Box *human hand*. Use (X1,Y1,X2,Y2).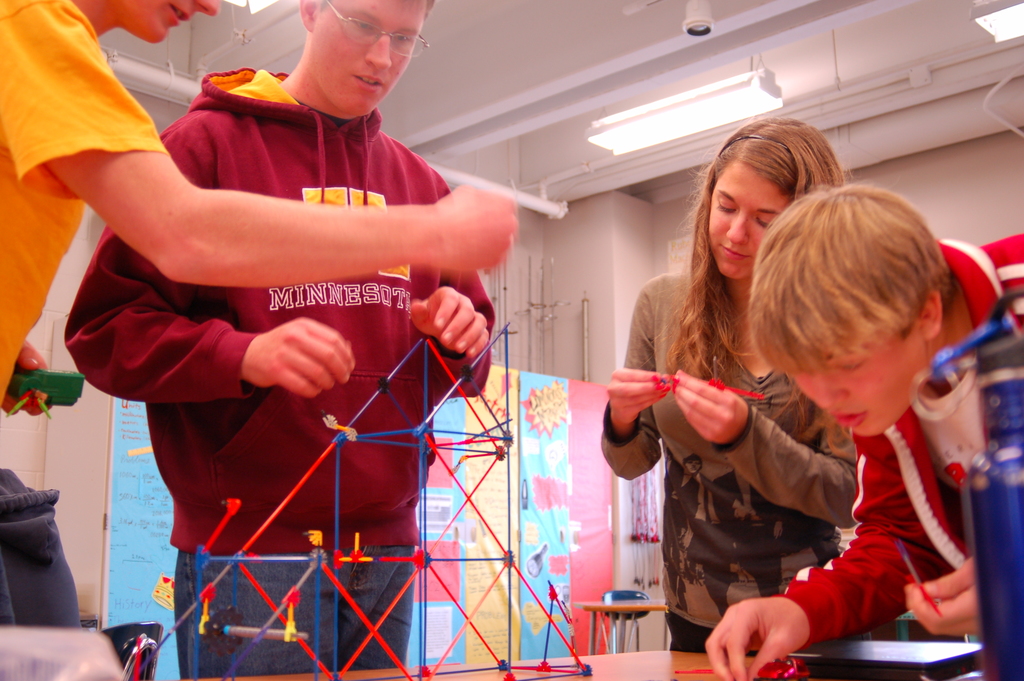
(409,285,492,361).
